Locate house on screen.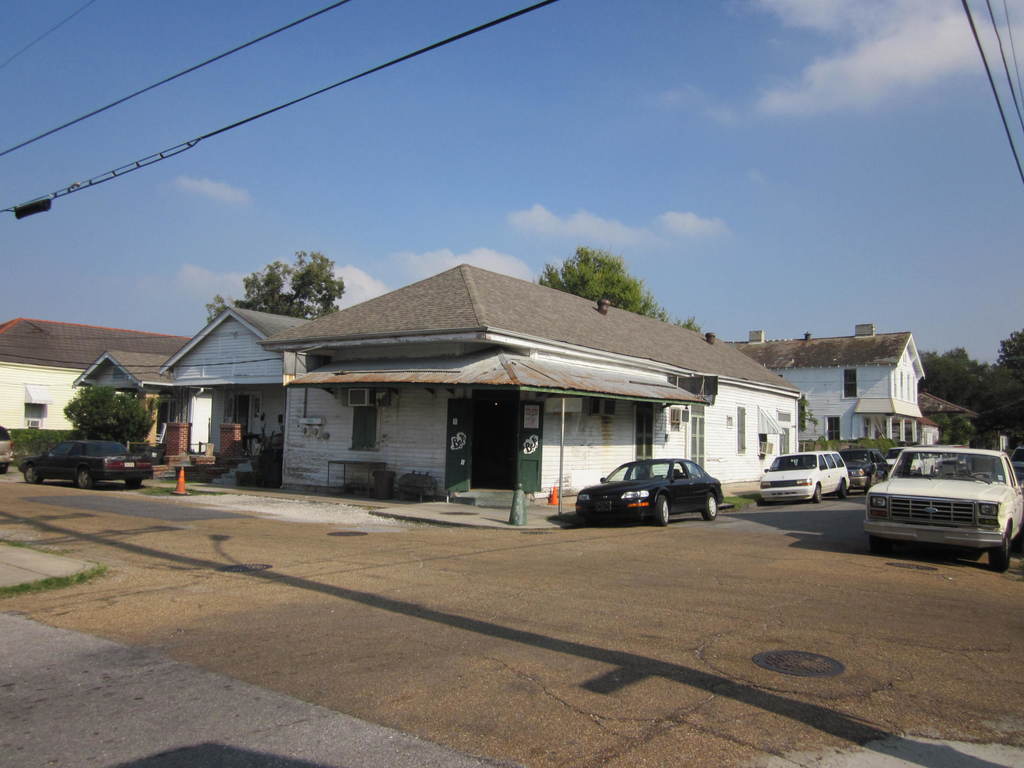
On screen at [728,328,923,465].
